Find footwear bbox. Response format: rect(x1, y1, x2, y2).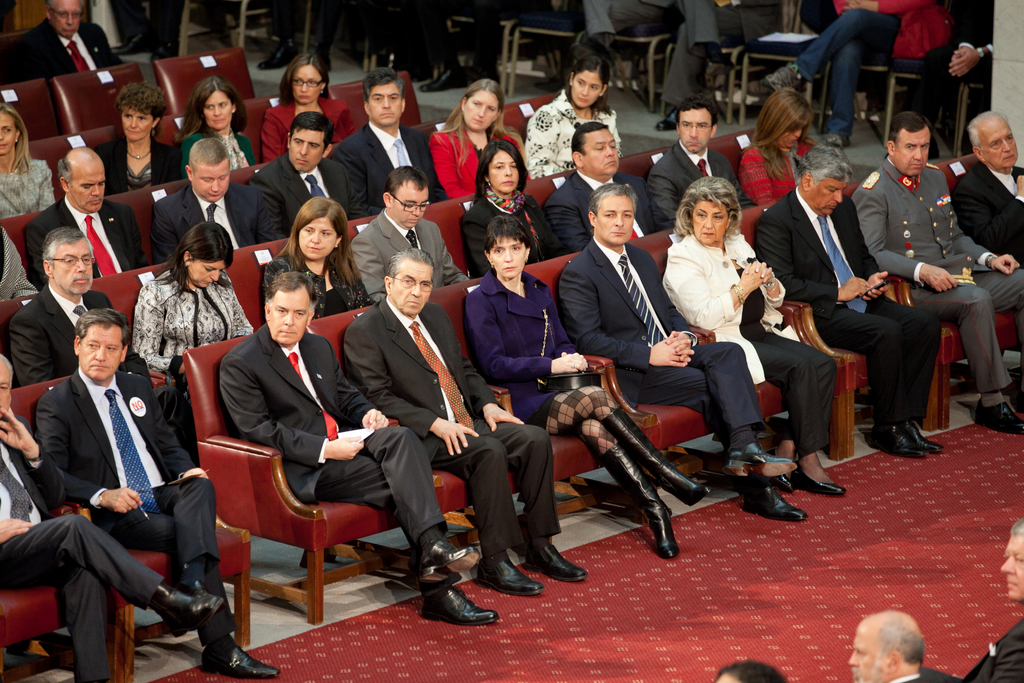
rect(876, 420, 918, 457).
